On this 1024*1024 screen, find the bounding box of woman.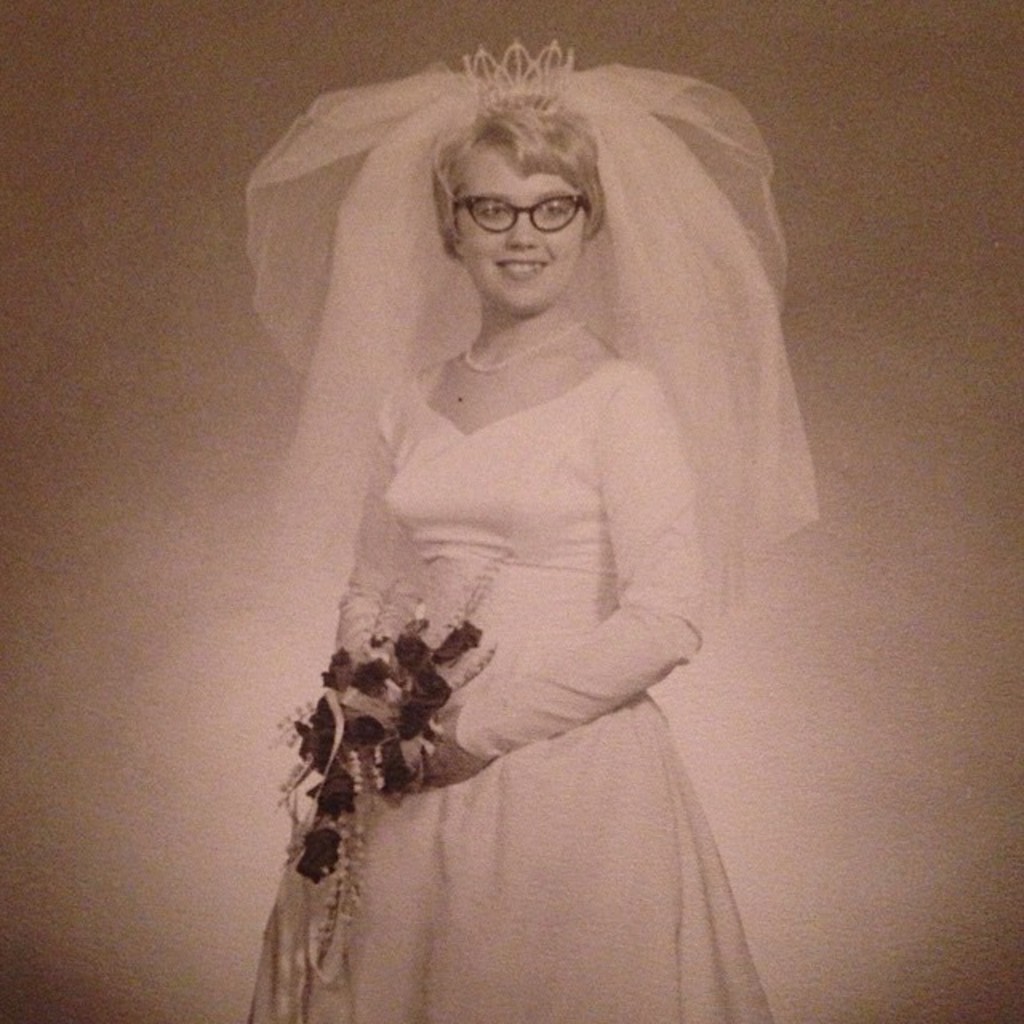
Bounding box: [250, 37, 818, 1022].
